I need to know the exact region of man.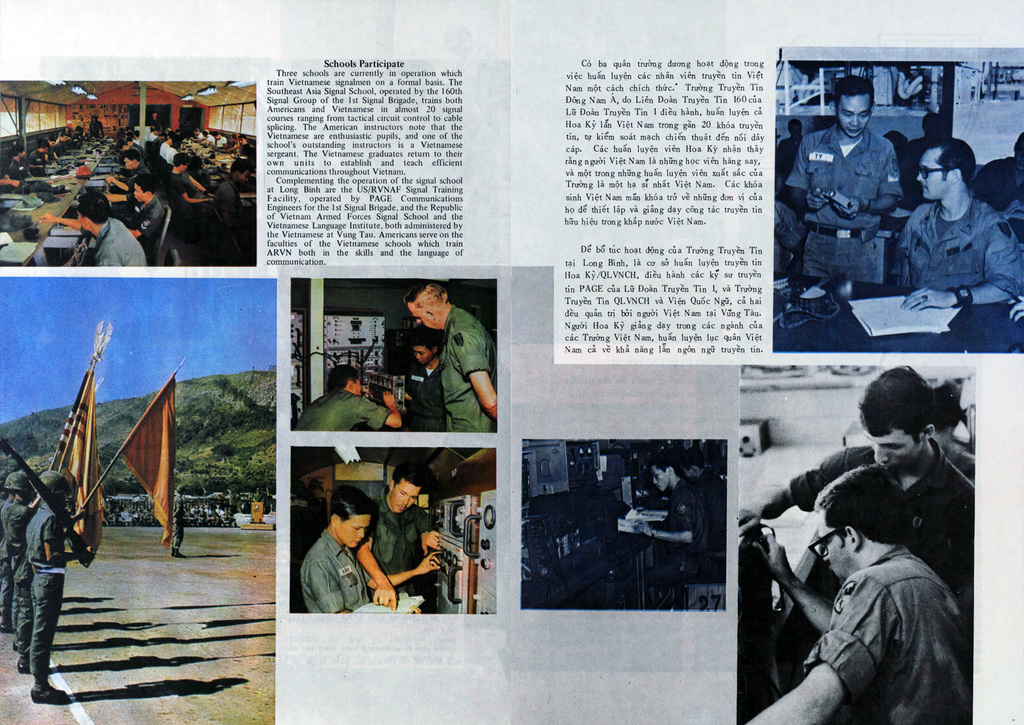
Region: 0:471:17:632.
